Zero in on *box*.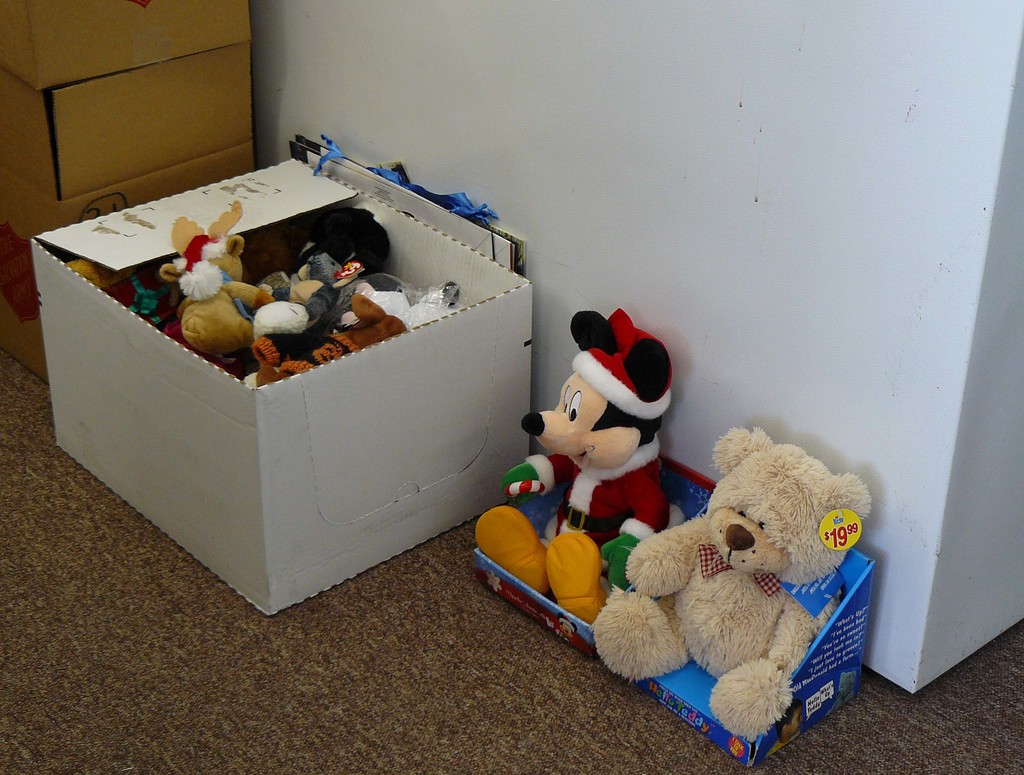
Zeroed in: pyautogui.locateOnScreen(474, 453, 877, 768).
